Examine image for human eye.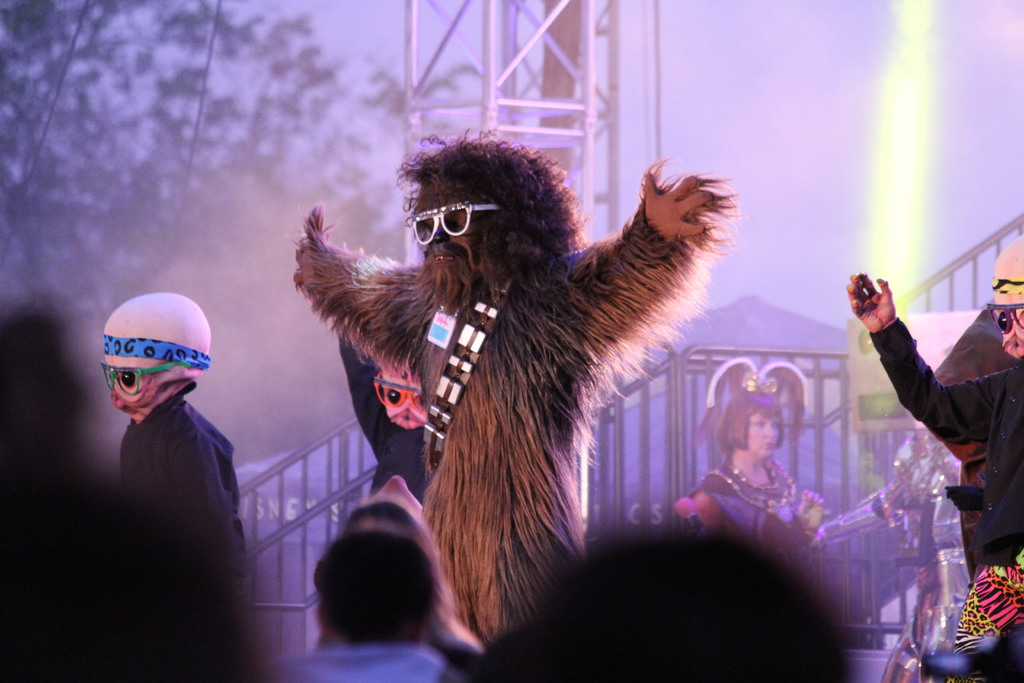
Examination result: [x1=772, y1=417, x2=783, y2=429].
